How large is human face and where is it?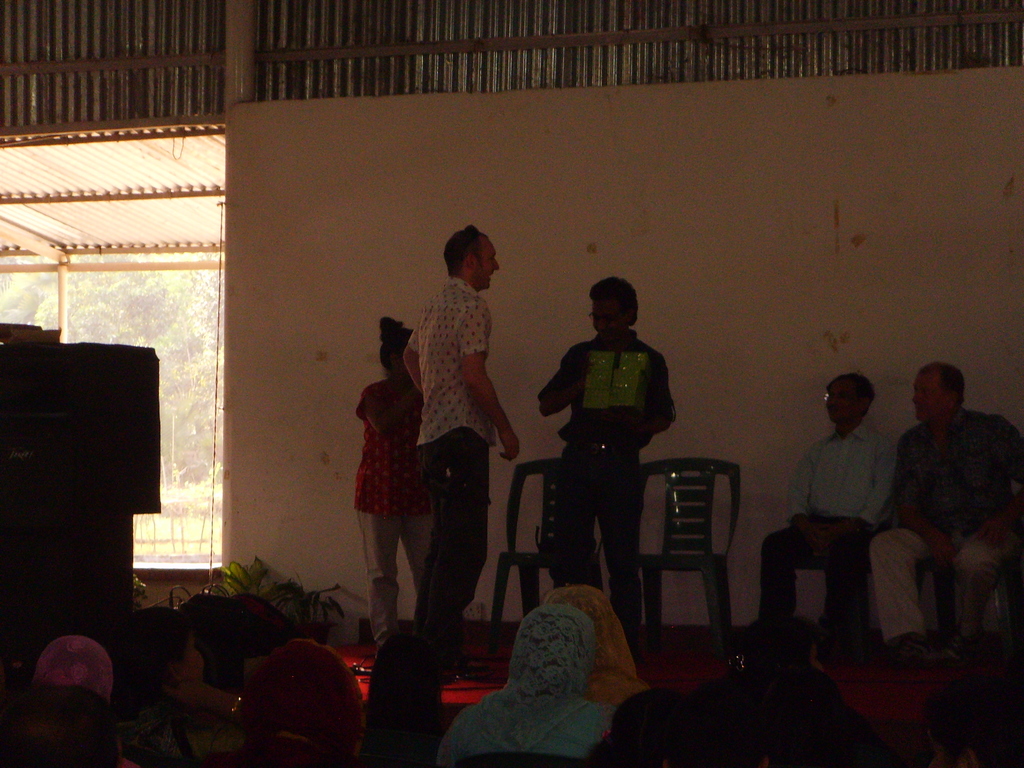
Bounding box: {"left": 477, "top": 236, "right": 500, "bottom": 287}.
